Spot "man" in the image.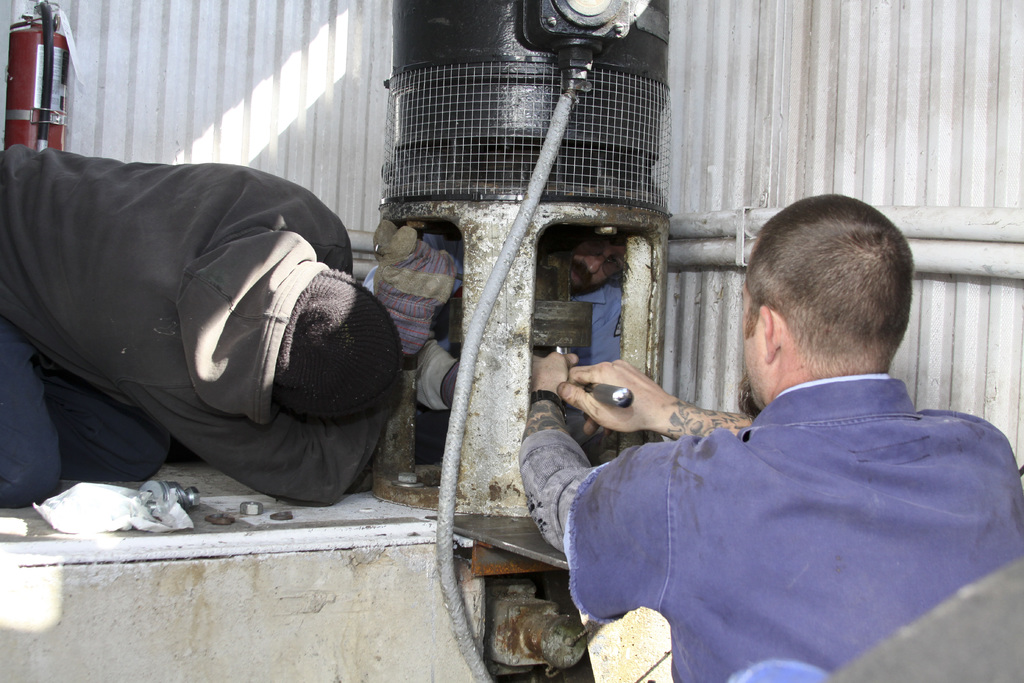
"man" found at (557,194,987,662).
